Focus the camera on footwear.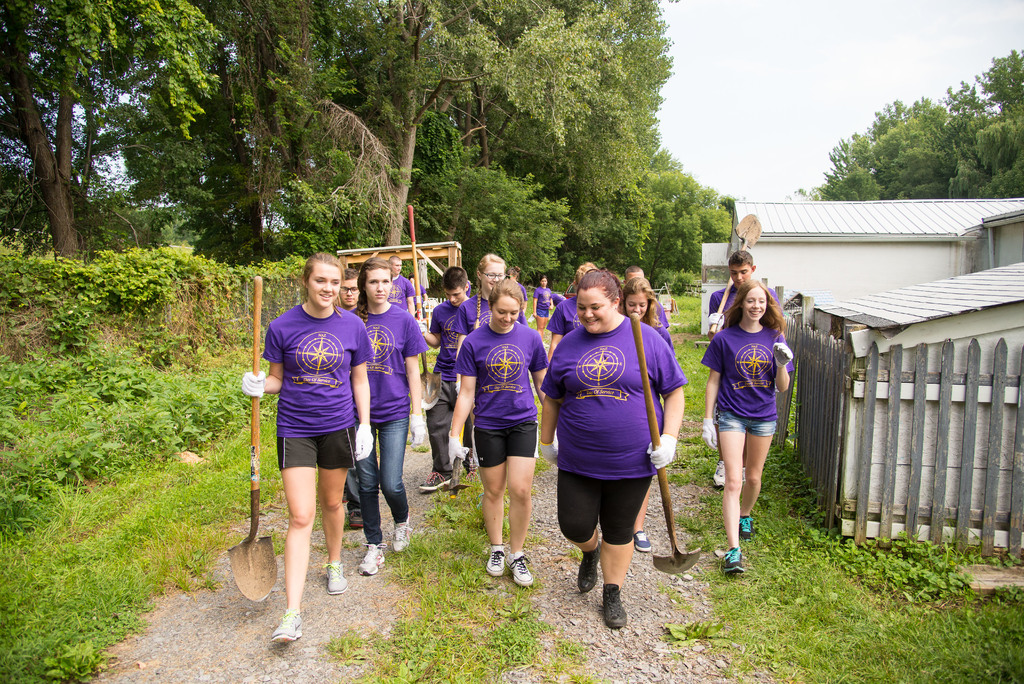
Focus region: Rect(349, 513, 364, 530).
